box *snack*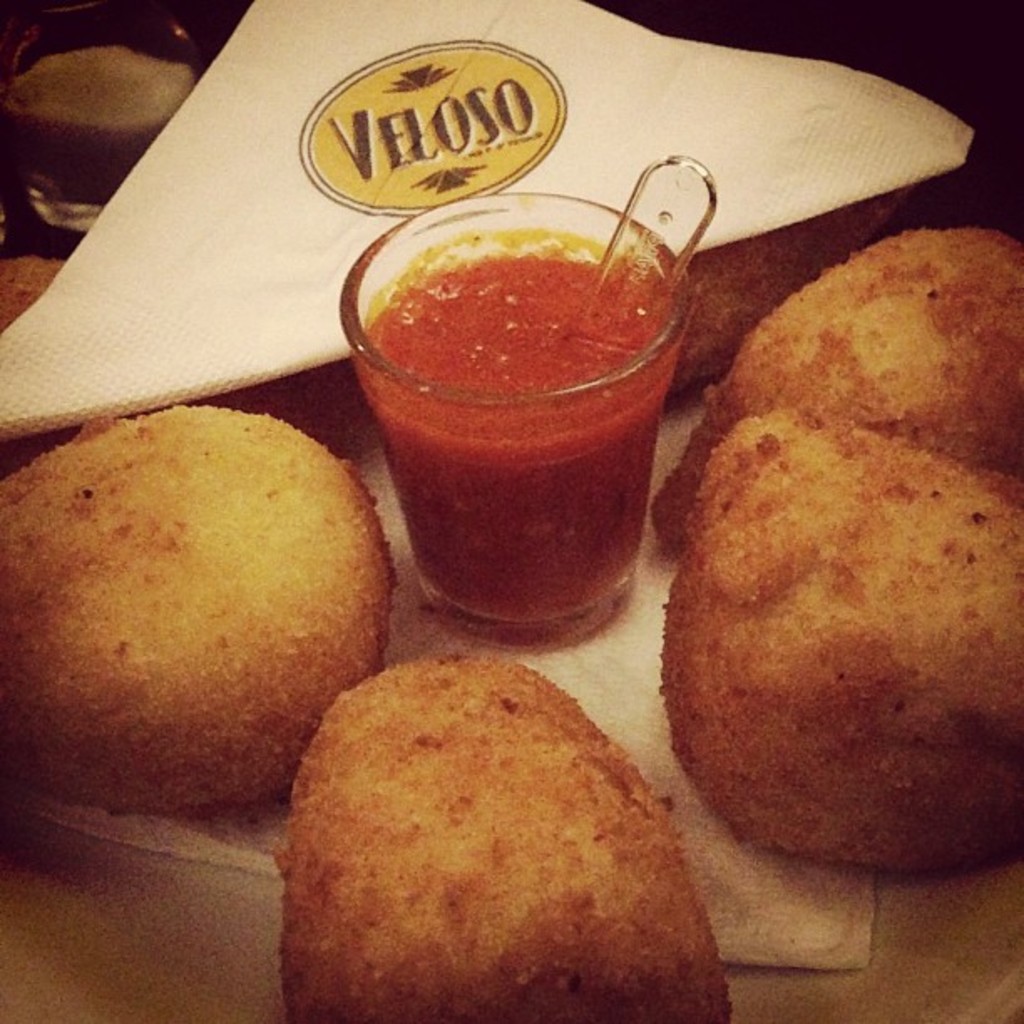
locate(0, 256, 70, 468)
